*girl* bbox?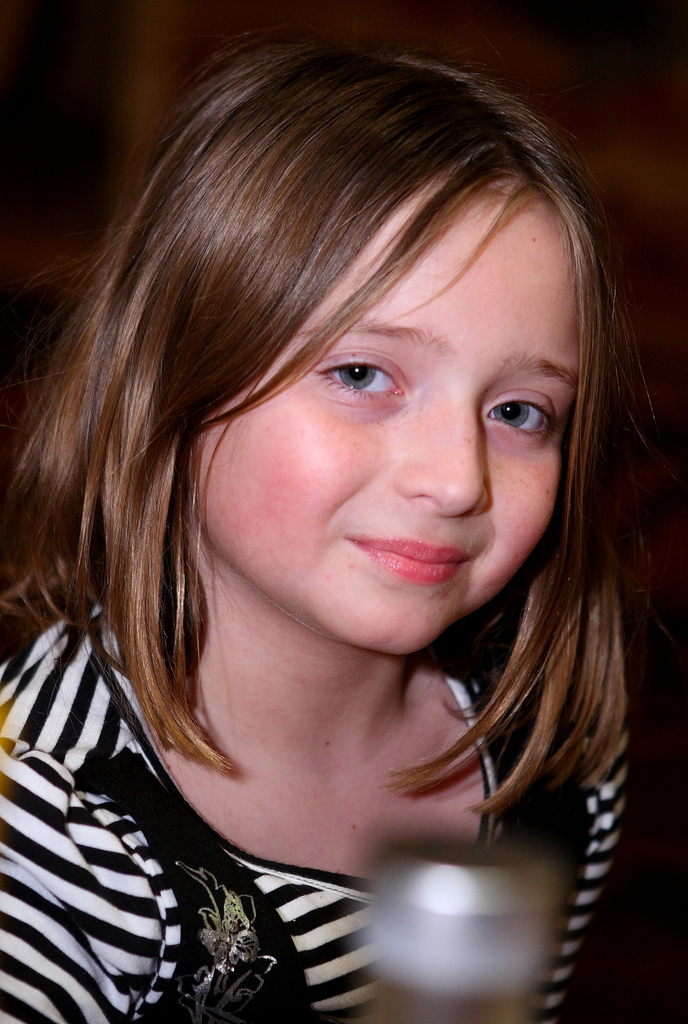
<region>0, 38, 624, 1023</region>
